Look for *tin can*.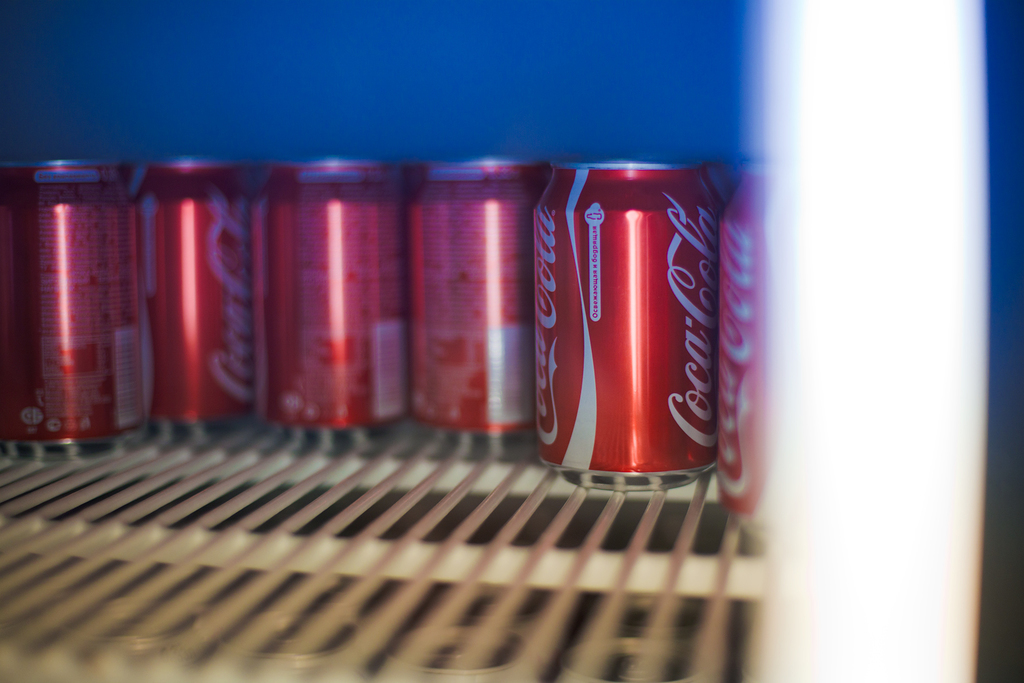
Found: [400, 150, 534, 436].
